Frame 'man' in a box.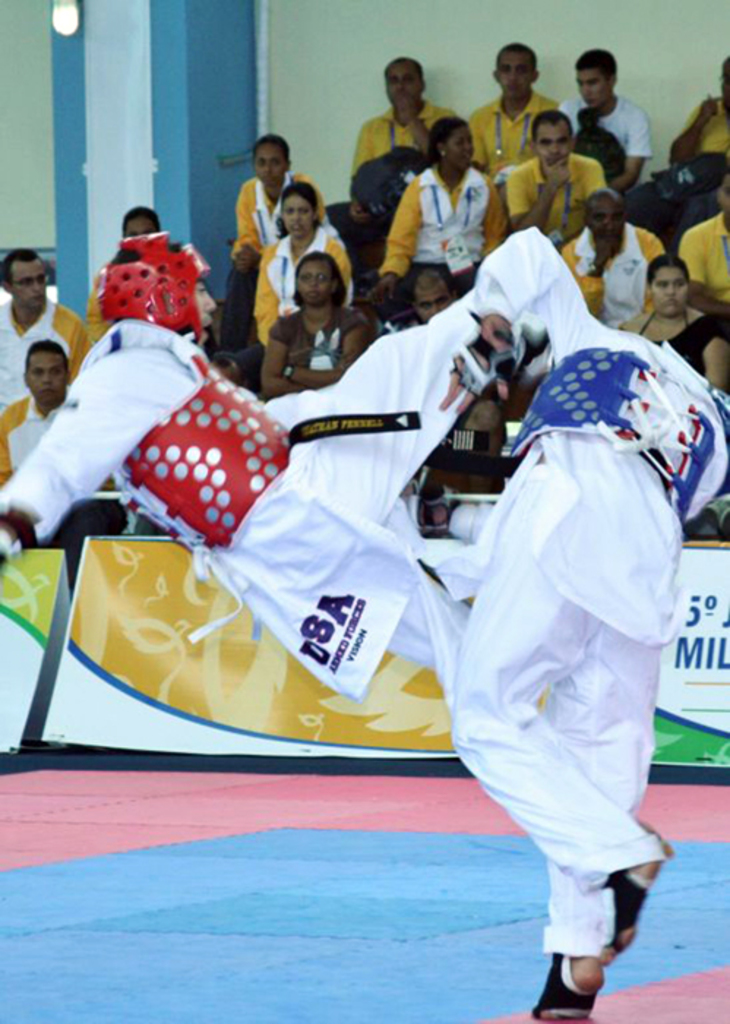
(553, 178, 688, 347).
